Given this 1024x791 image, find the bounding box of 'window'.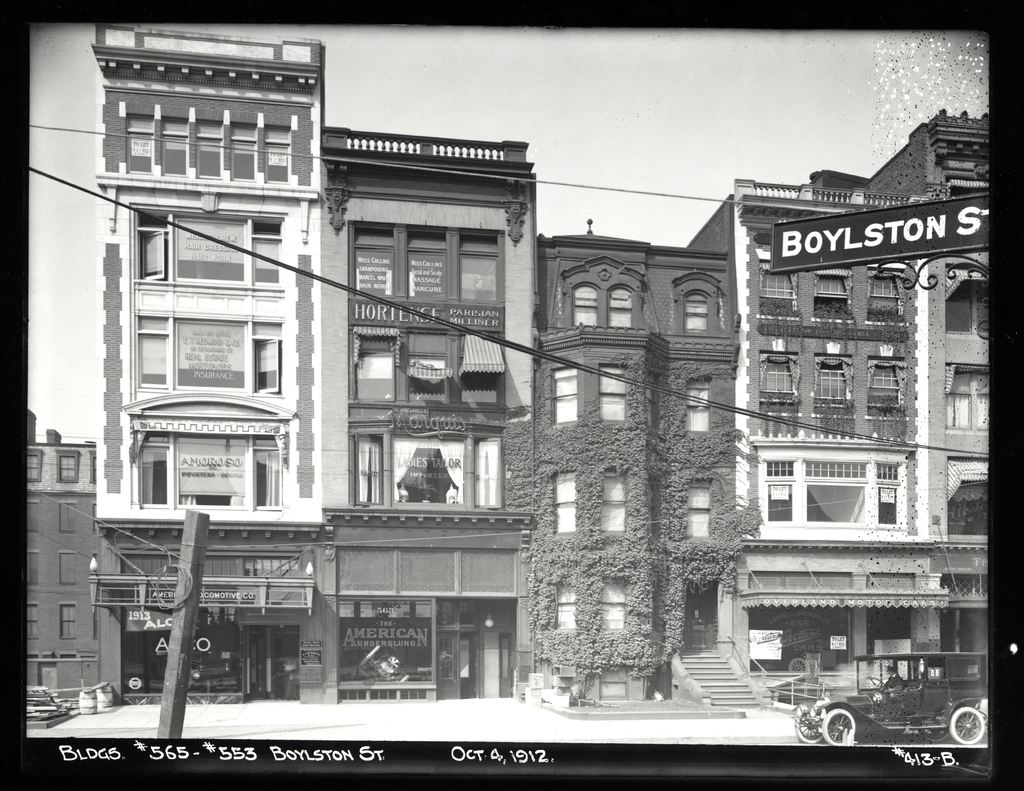
(x1=760, y1=360, x2=793, y2=401).
